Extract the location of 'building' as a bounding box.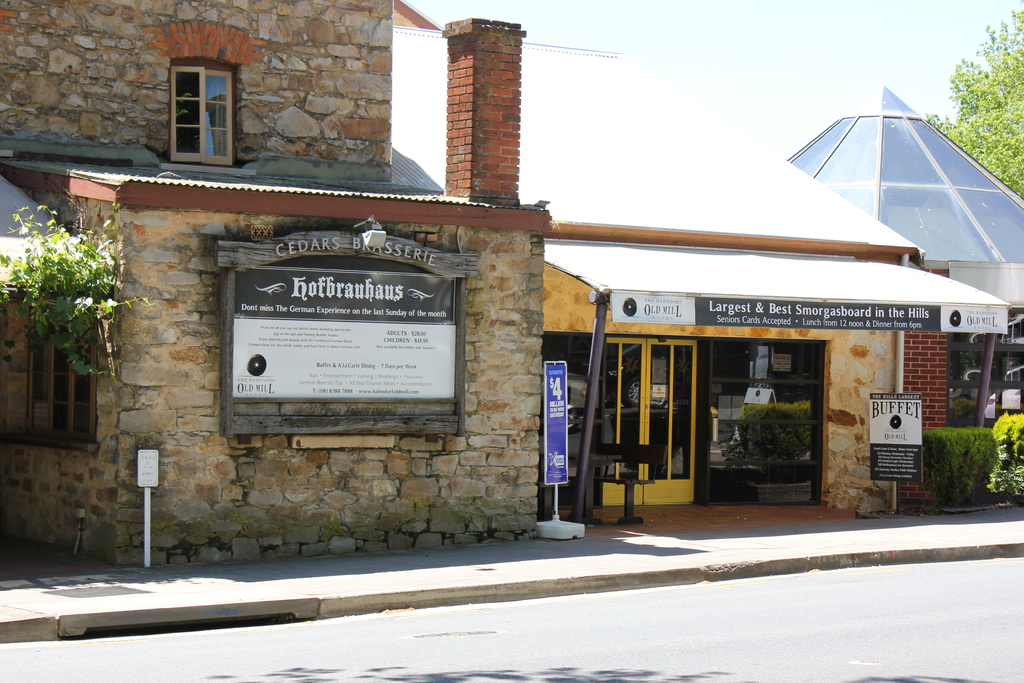
pyautogui.locateOnScreen(392, 0, 1009, 509).
